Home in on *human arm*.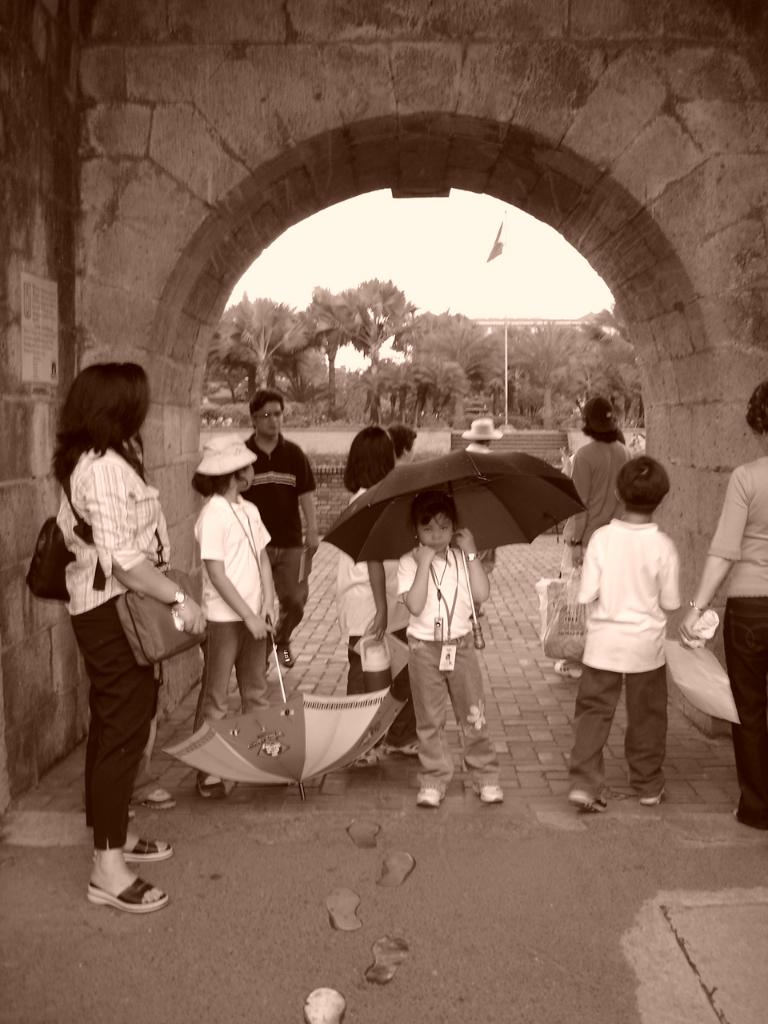
Homed in at x1=361 y1=546 x2=403 y2=644.
